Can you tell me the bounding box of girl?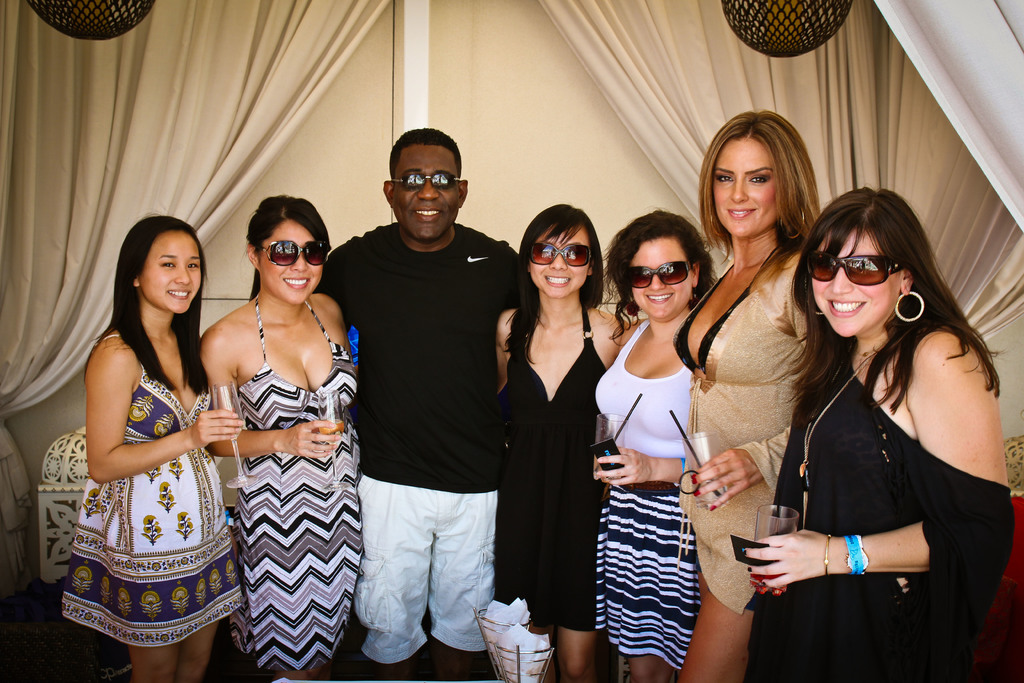
bbox=(61, 215, 244, 682).
